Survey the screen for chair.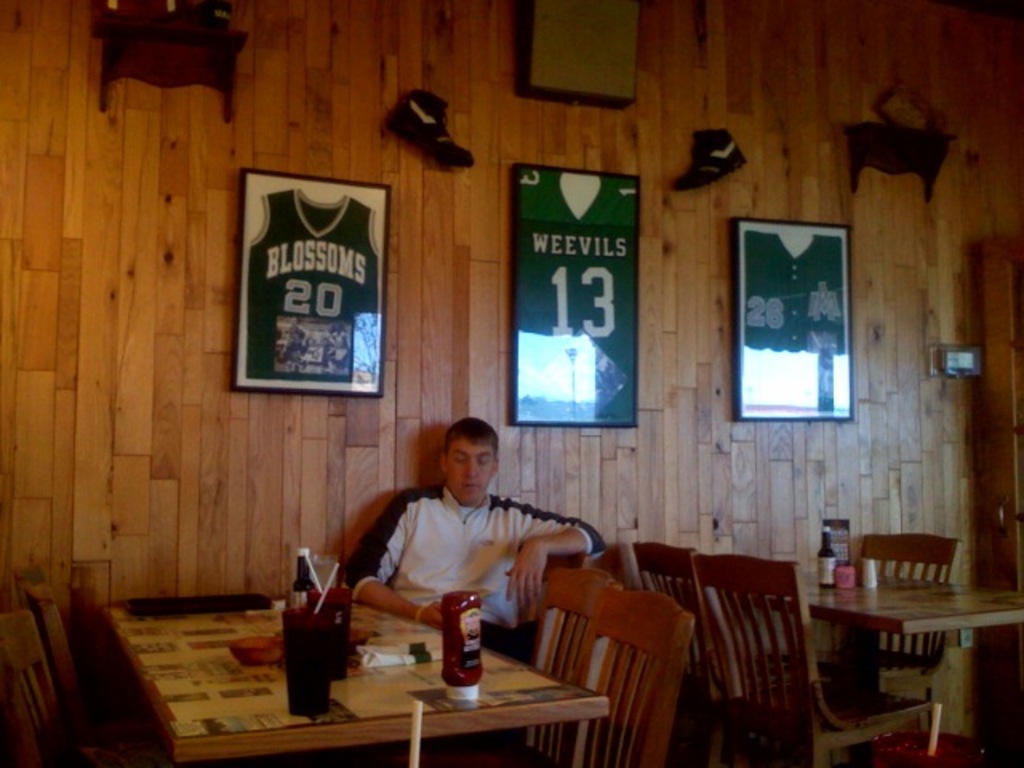
Survey found: [x1=0, y1=598, x2=149, y2=766].
